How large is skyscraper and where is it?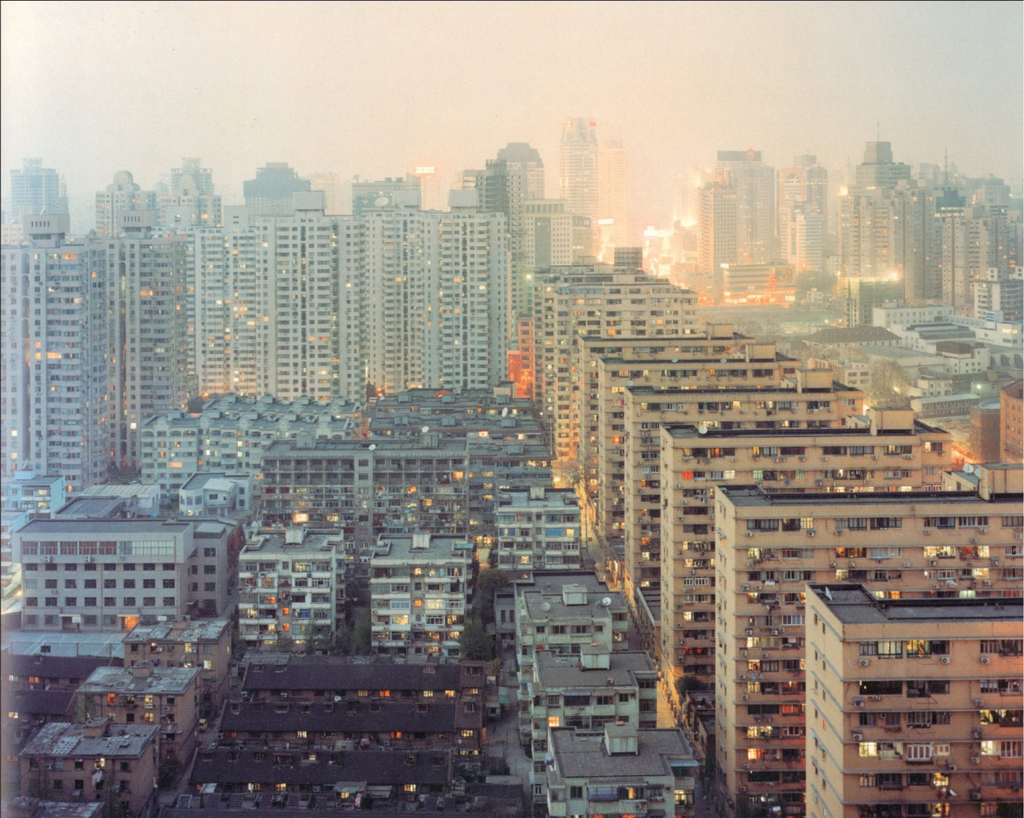
Bounding box: Rect(547, 107, 602, 254).
